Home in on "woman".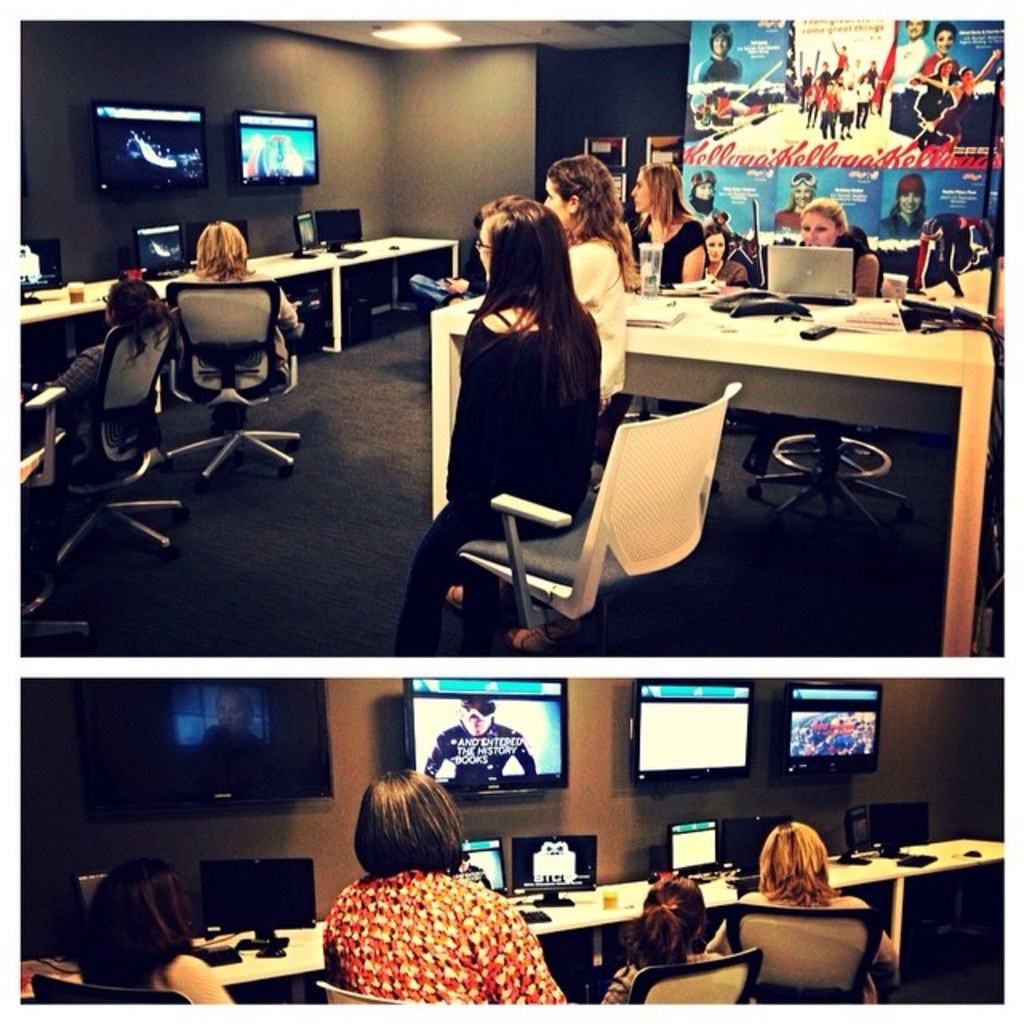
Homed in at x1=70, y1=859, x2=230, y2=1008.
